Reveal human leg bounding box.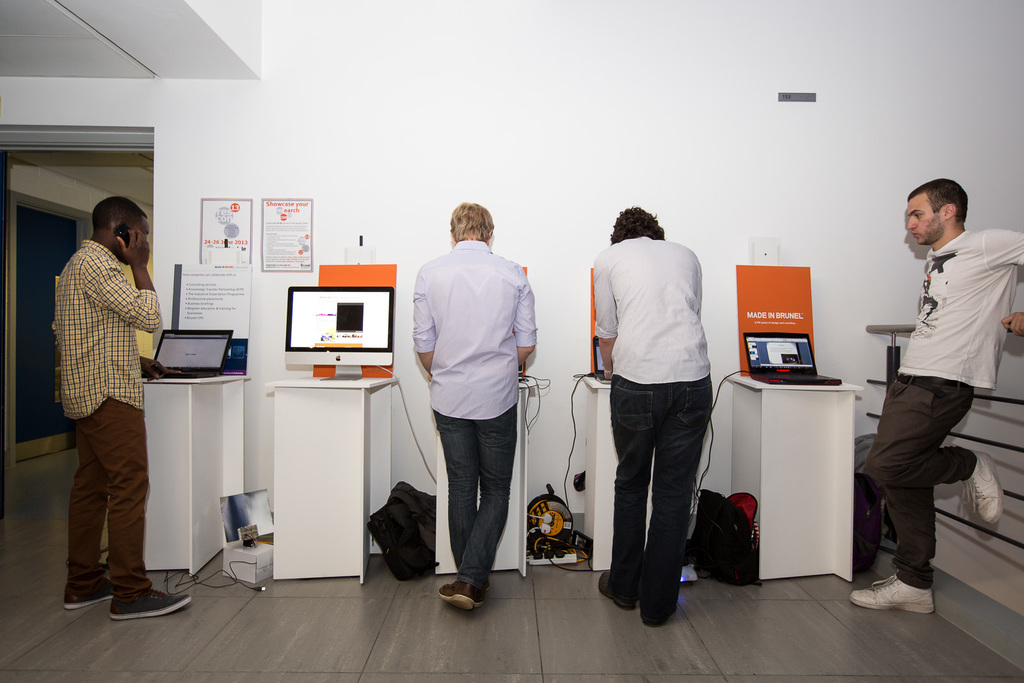
Revealed: x1=862 y1=376 x2=1007 y2=615.
